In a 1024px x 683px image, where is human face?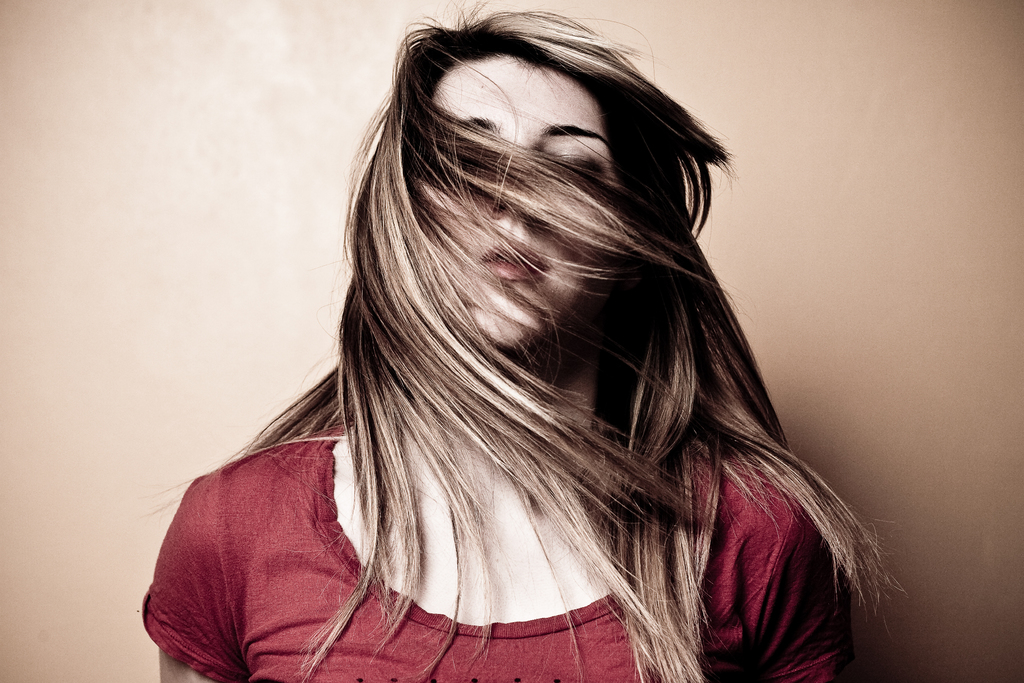
box=[418, 67, 620, 346].
